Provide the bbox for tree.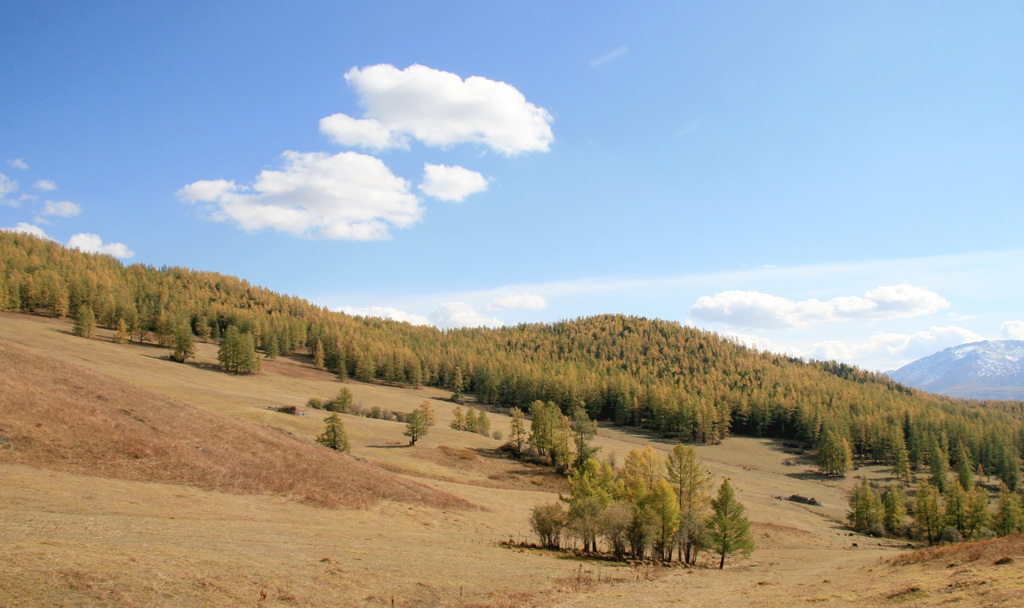
Rect(508, 403, 525, 450).
